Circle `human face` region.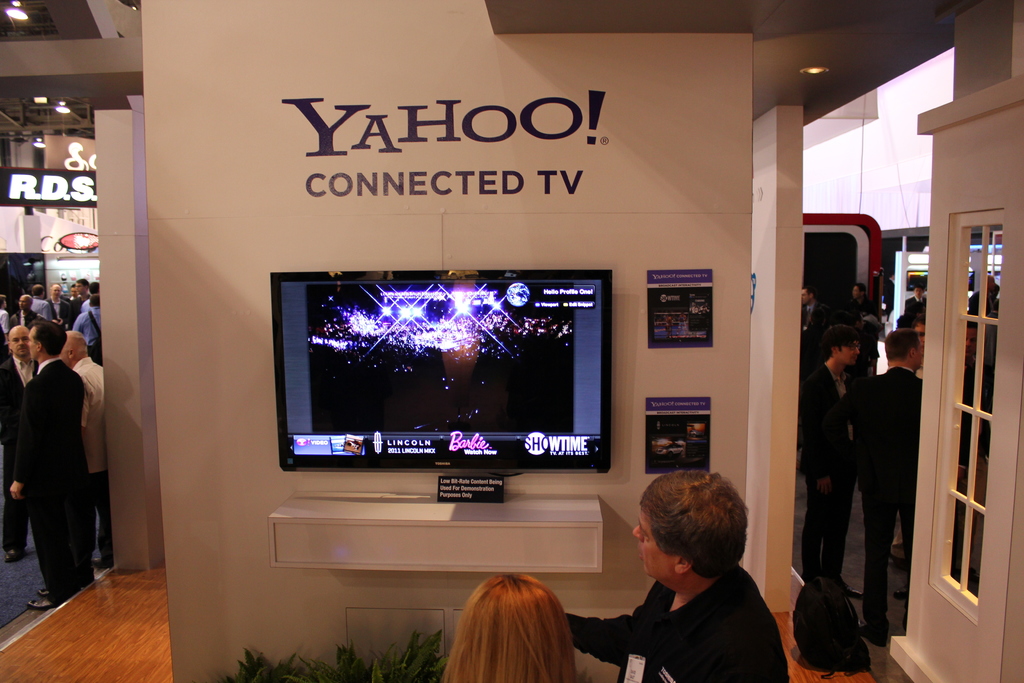
Region: 50/284/60/298.
